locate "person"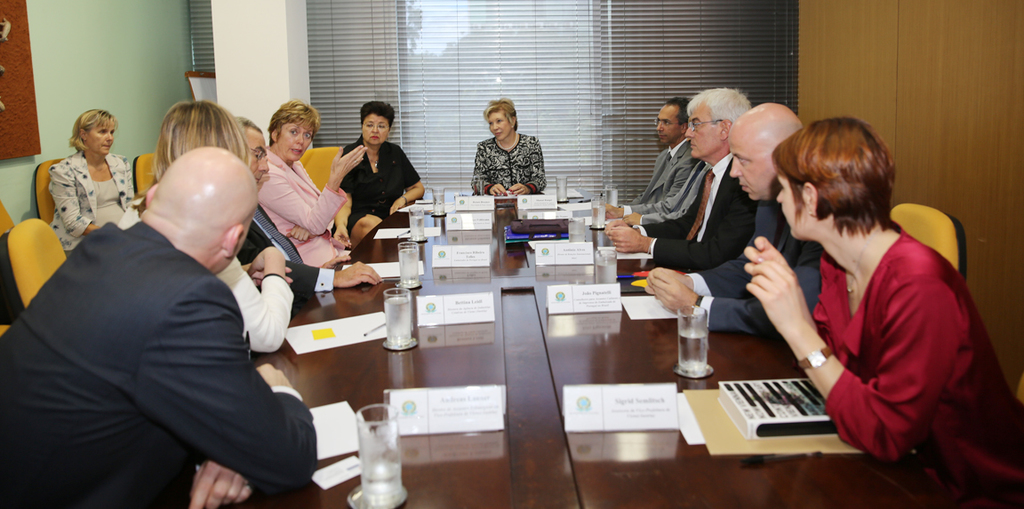
detection(150, 99, 295, 361)
